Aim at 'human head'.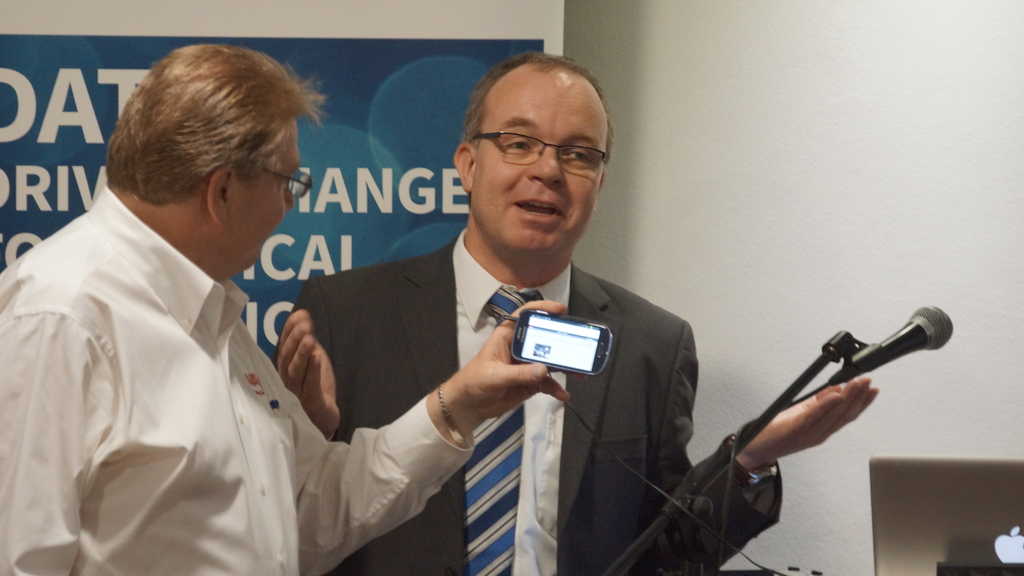
Aimed at <box>452,57,609,263</box>.
